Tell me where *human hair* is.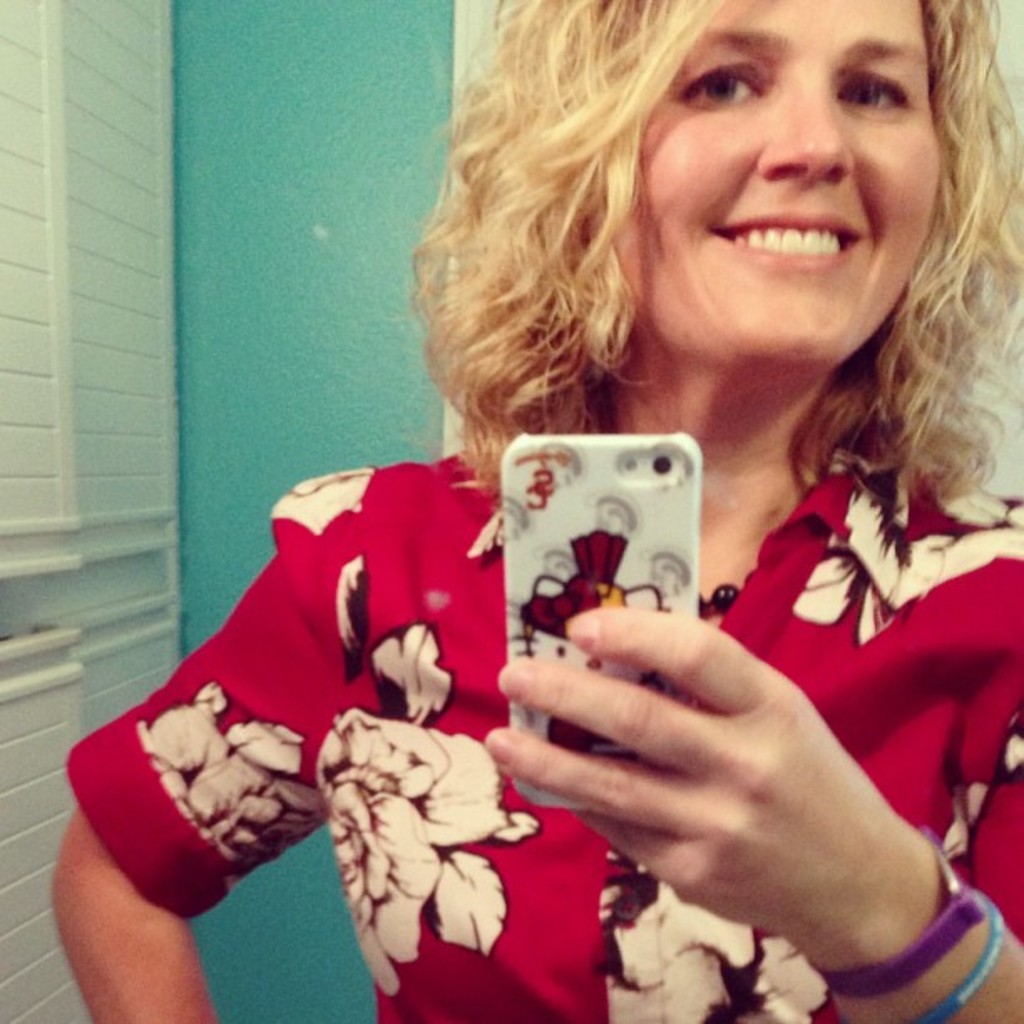
*human hair* is at <region>412, 0, 1016, 398</region>.
